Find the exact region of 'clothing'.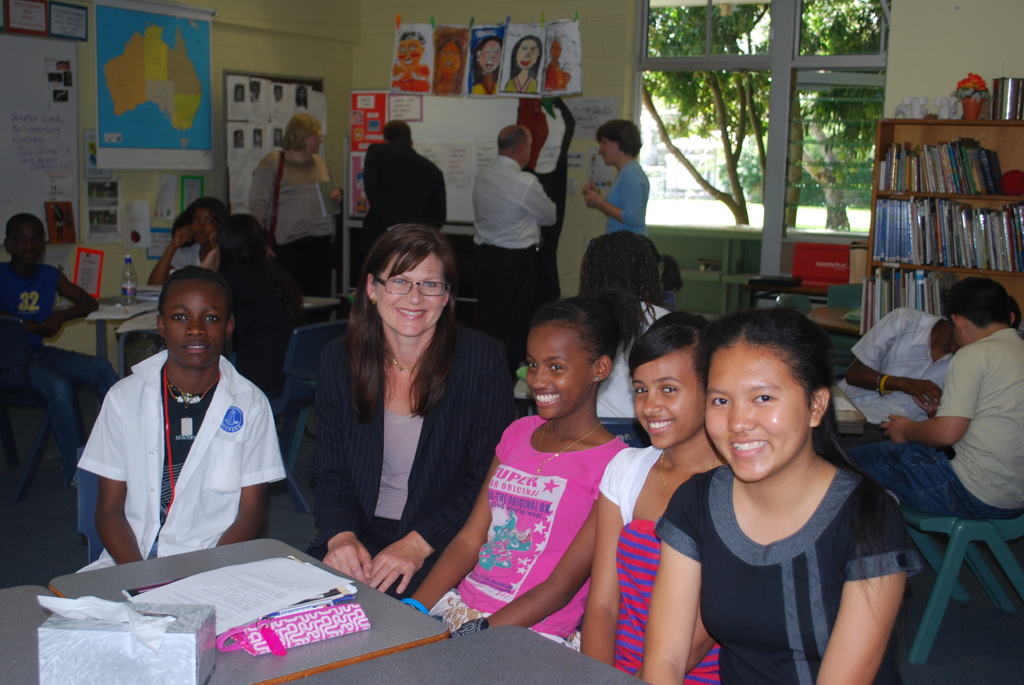
Exact region: box=[248, 148, 335, 294].
